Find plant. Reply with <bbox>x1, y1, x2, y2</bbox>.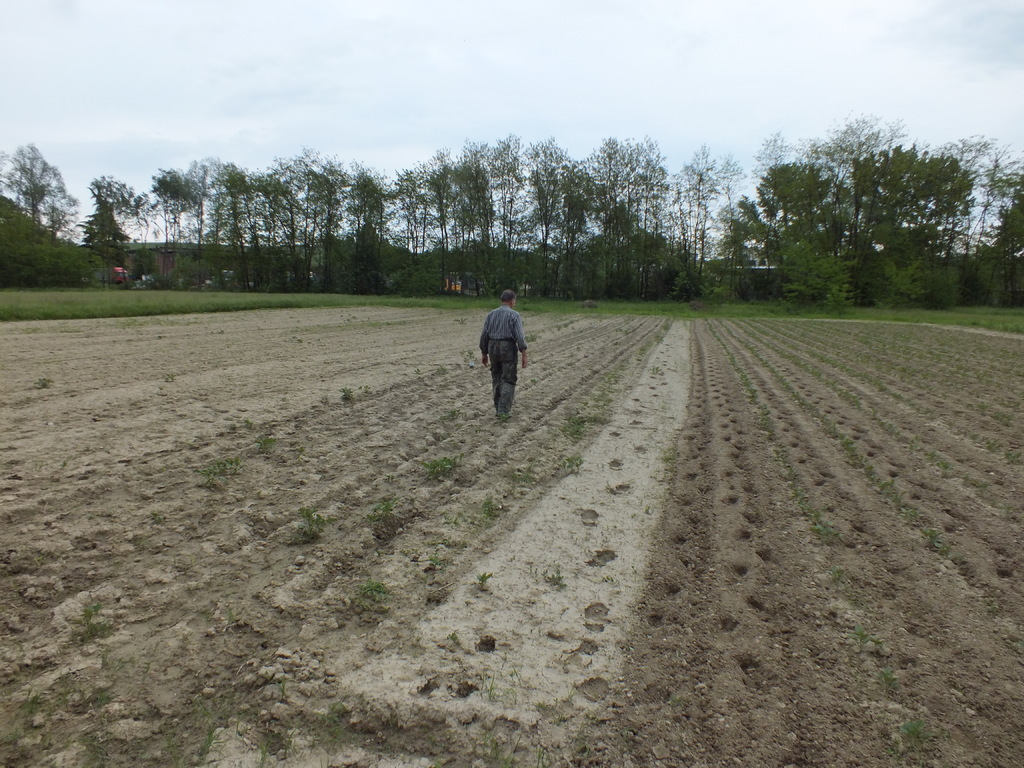
<bbox>459, 351, 473, 365</bbox>.
